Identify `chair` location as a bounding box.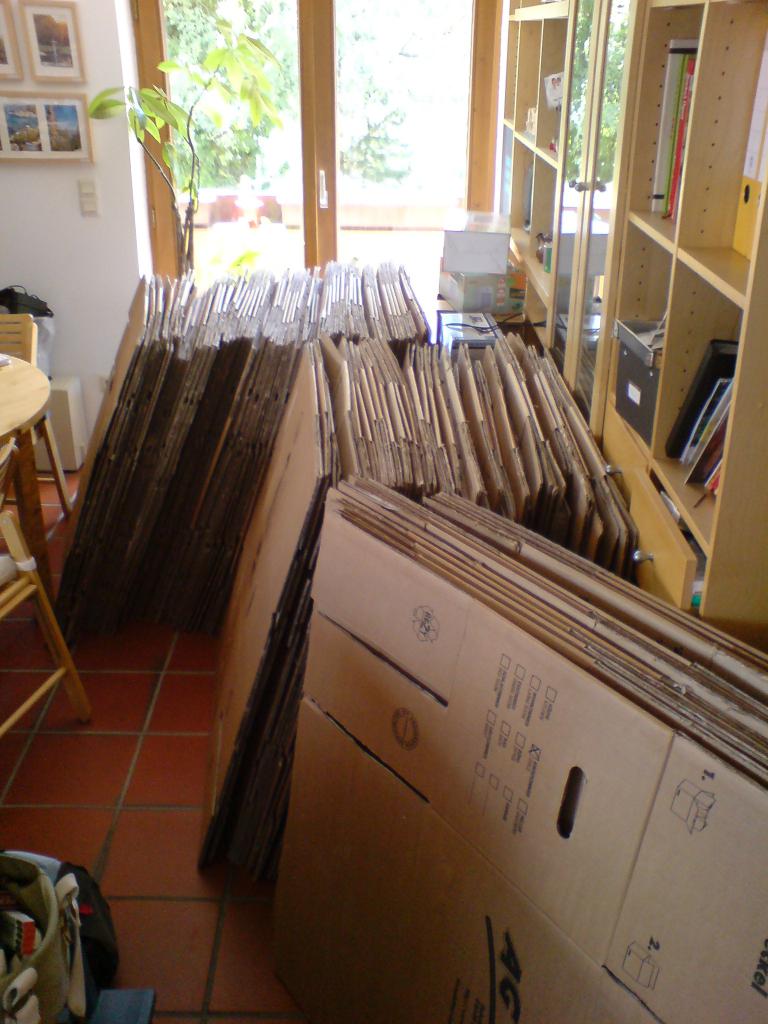
detection(0, 500, 95, 772).
